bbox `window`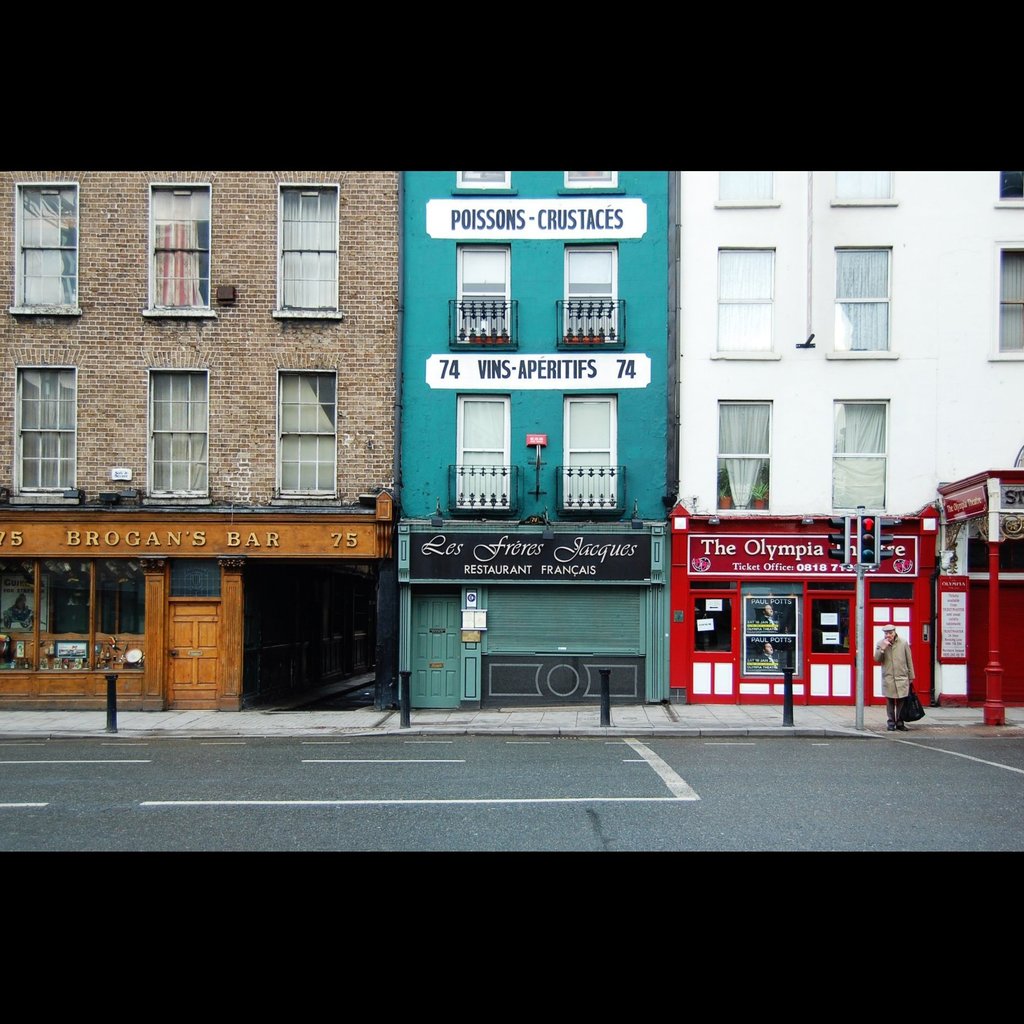
box(254, 350, 338, 497)
